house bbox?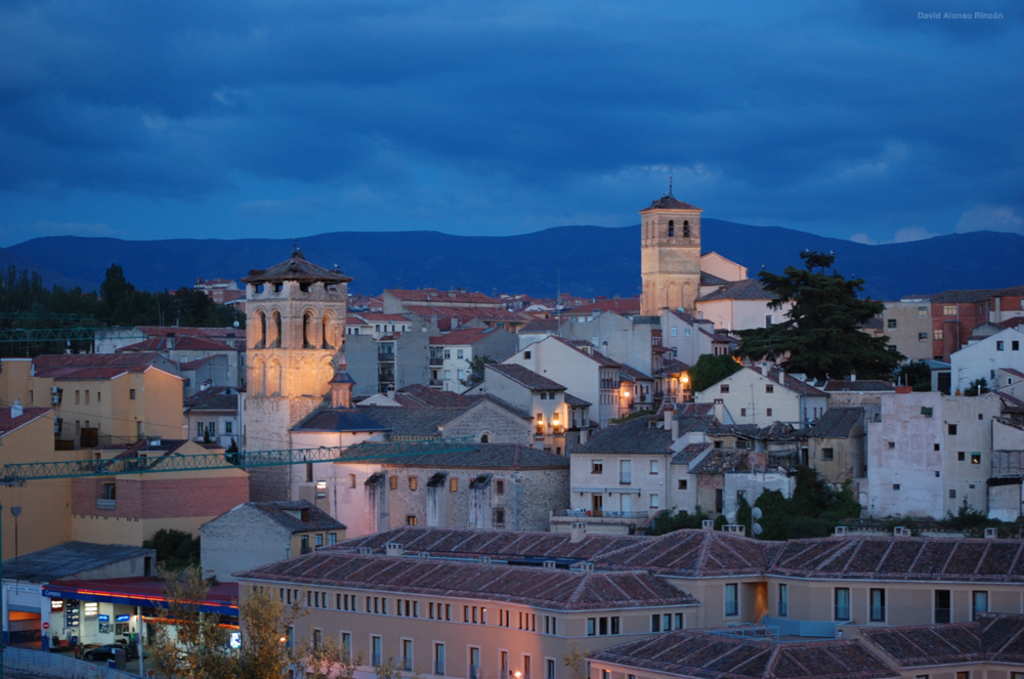
(983, 419, 1023, 531)
